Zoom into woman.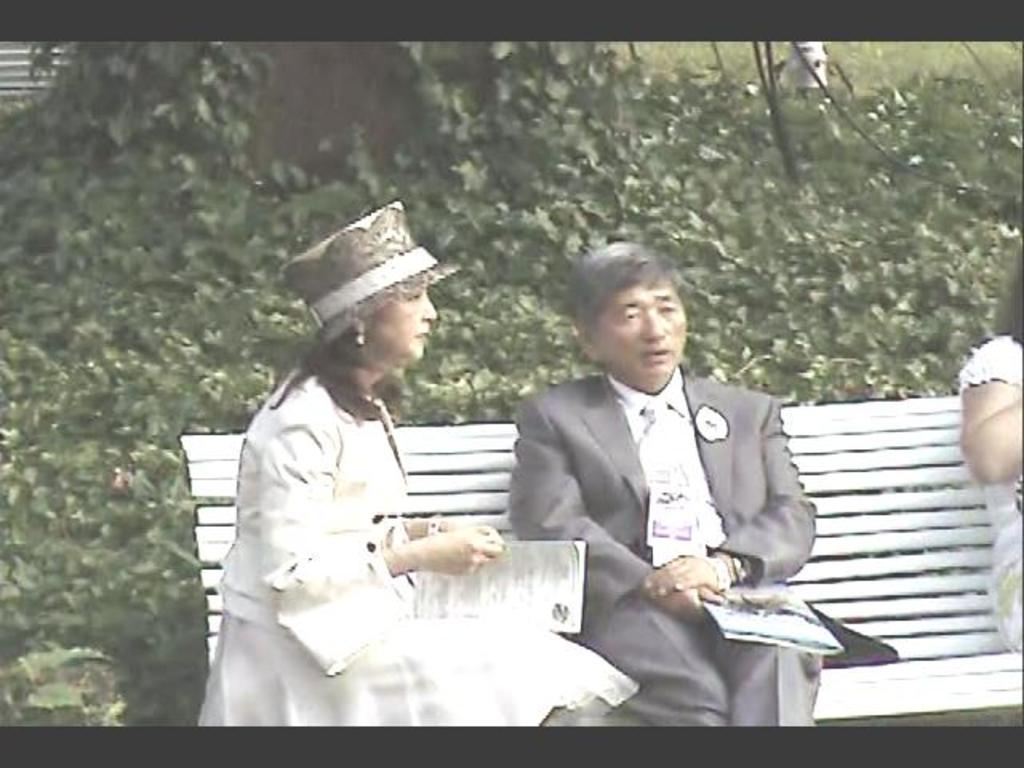
Zoom target: rect(955, 235, 1022, 659).
